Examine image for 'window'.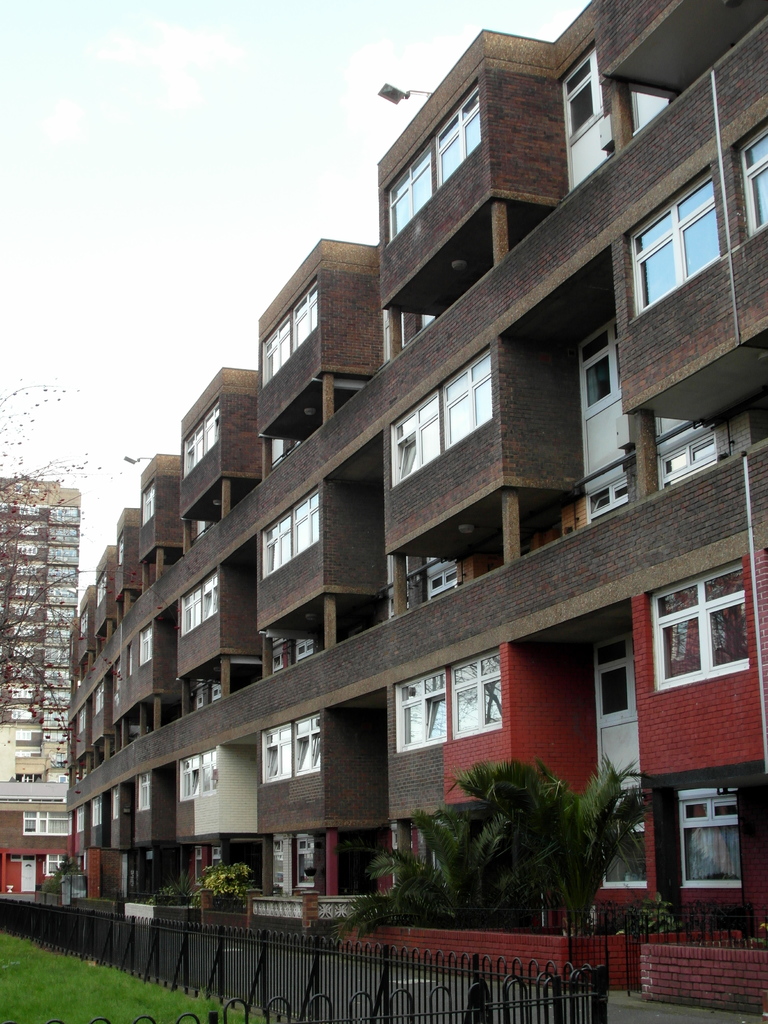
Examination result: 627,174,734,312.
